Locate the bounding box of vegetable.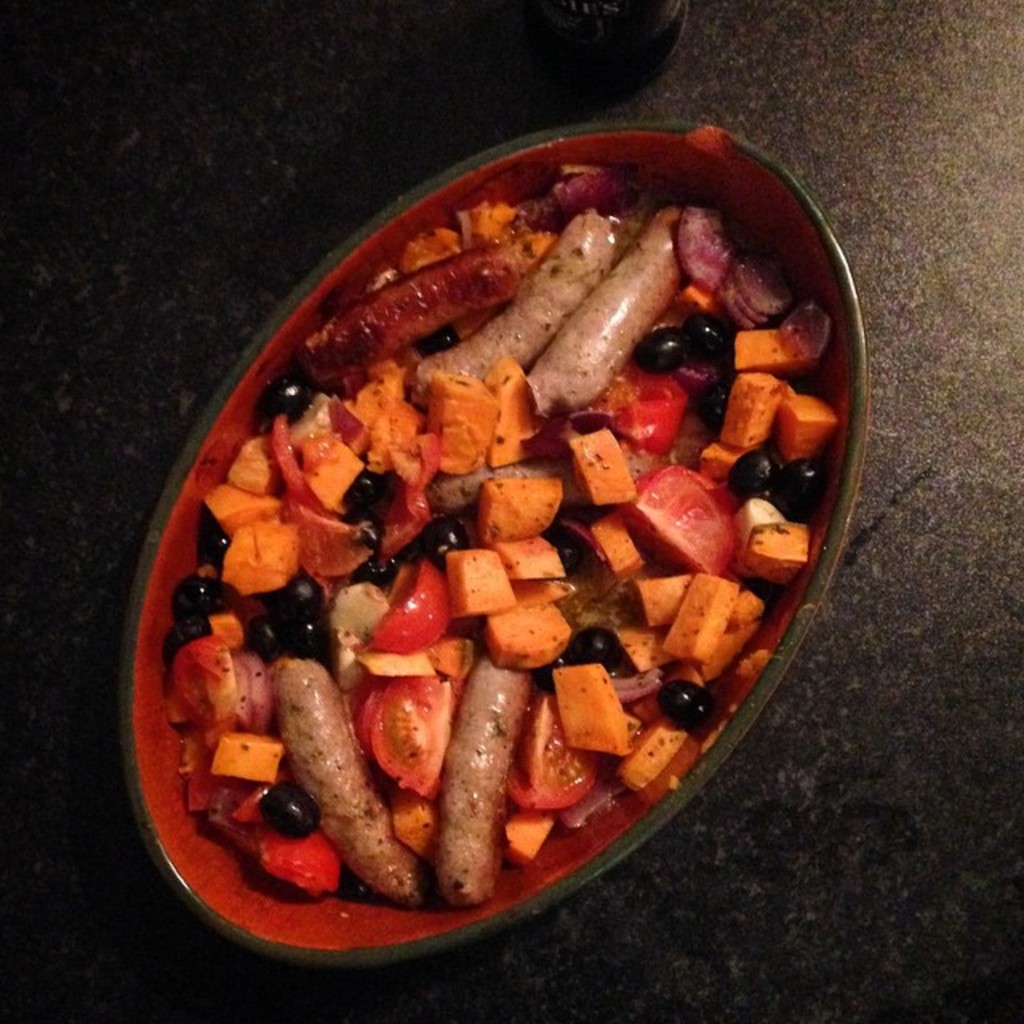
Bounding box: [x1=571, y1=427, x2=632, y2=506].
